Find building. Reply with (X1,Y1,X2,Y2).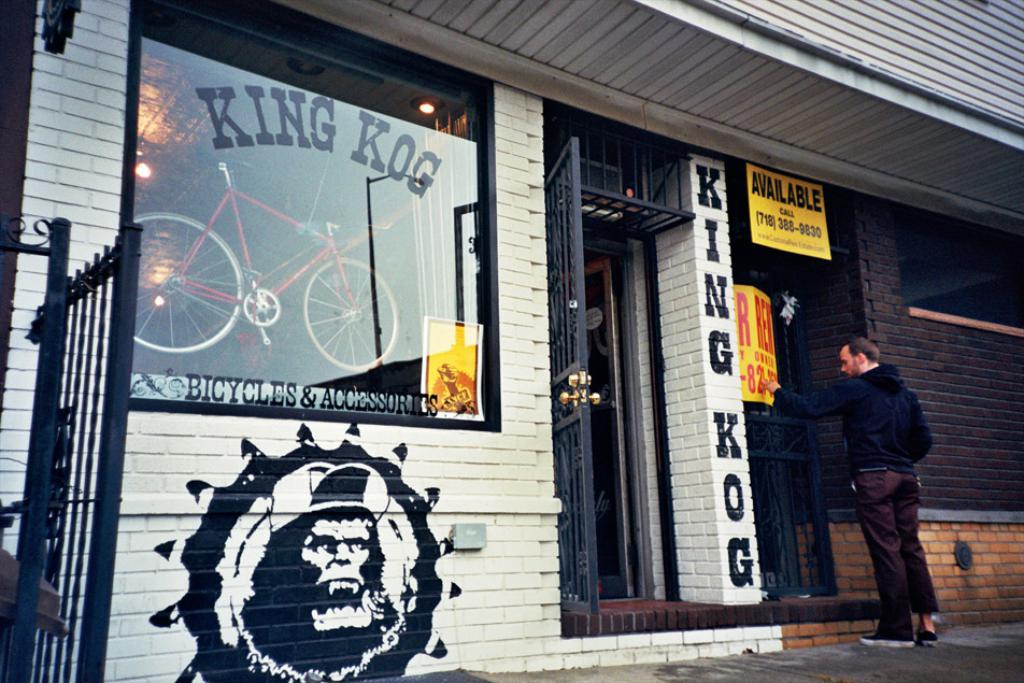
(0,0,1023,682).
